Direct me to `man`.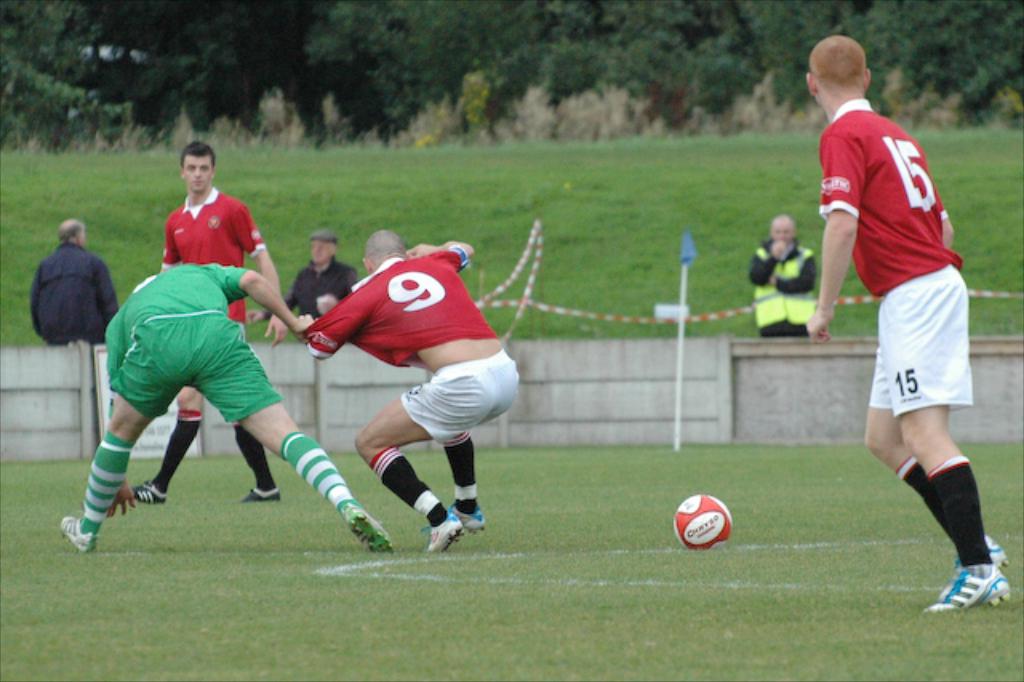
Direction: BBox(250, 232, 355, 320).
